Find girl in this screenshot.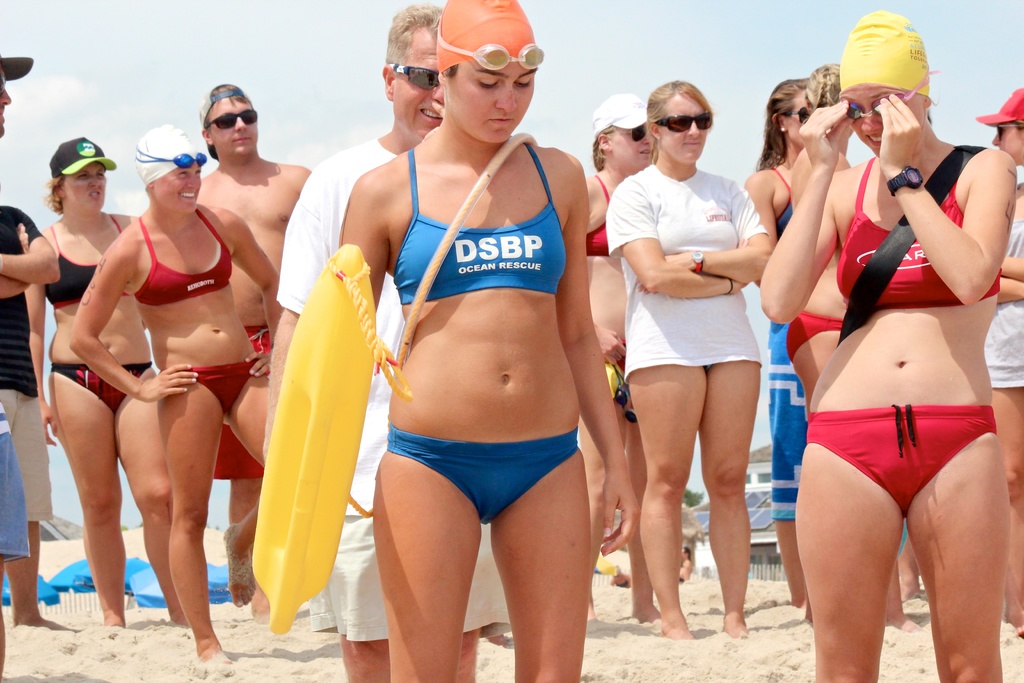
The bounding box for girl is l=760, t=9, r=1016, b=682.
